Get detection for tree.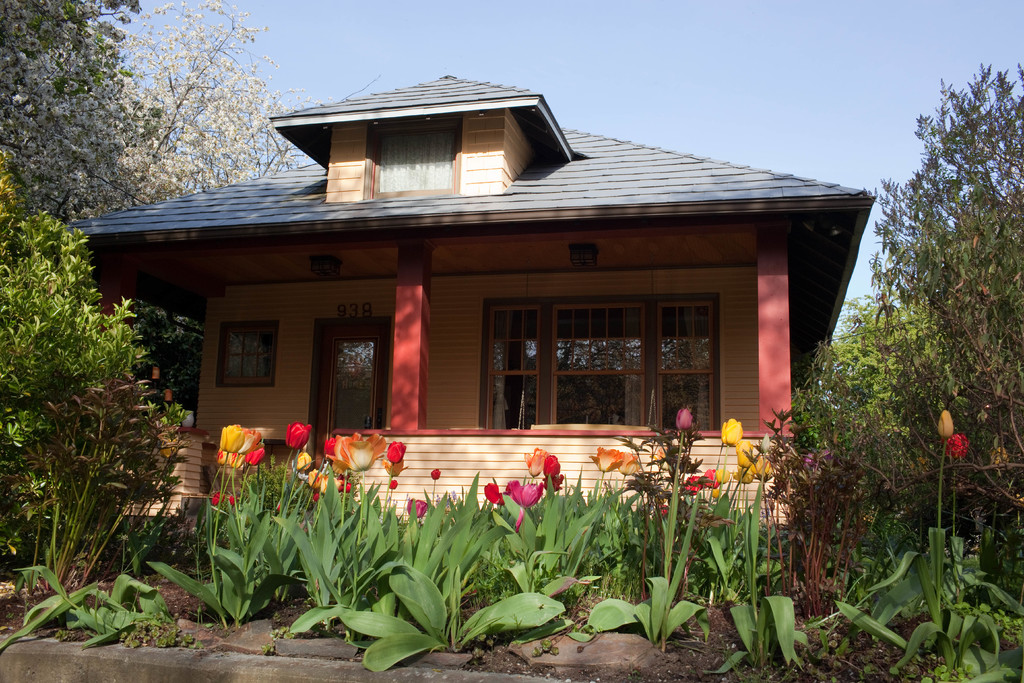
Detection: [0, 206, 156, 570].
